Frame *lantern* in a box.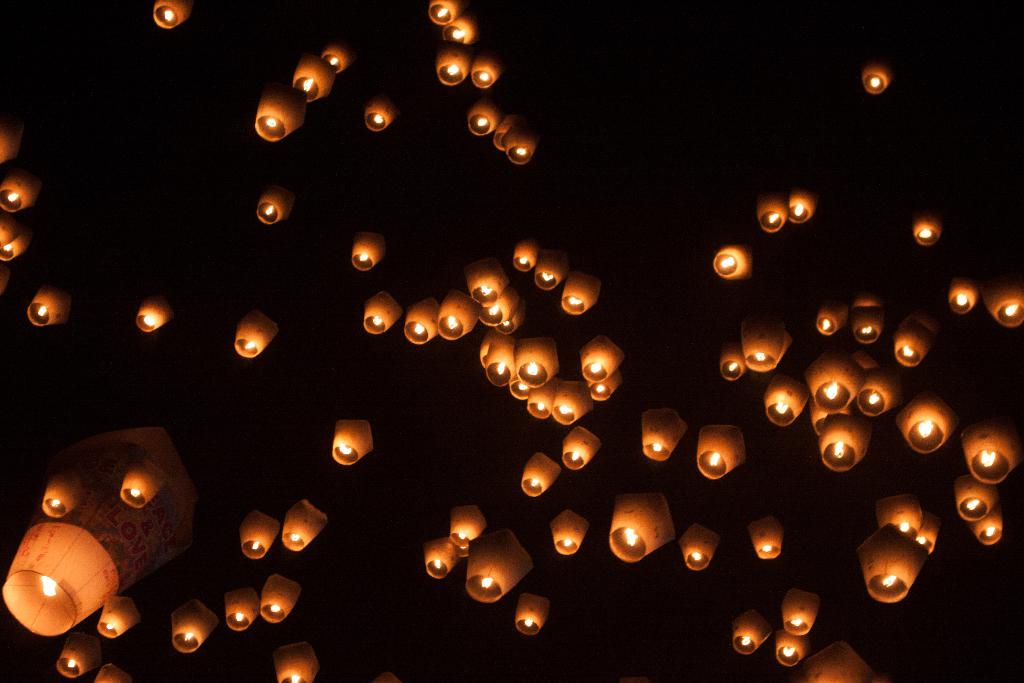
bbox(154, 0, 191, 29).
